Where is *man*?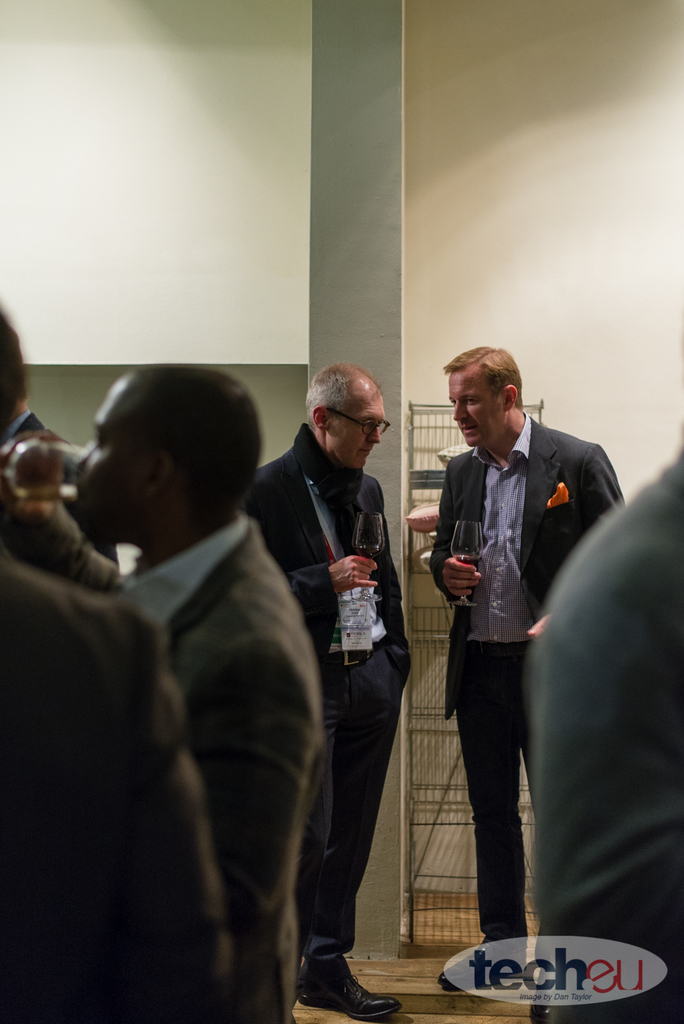
411 358 605 959.
